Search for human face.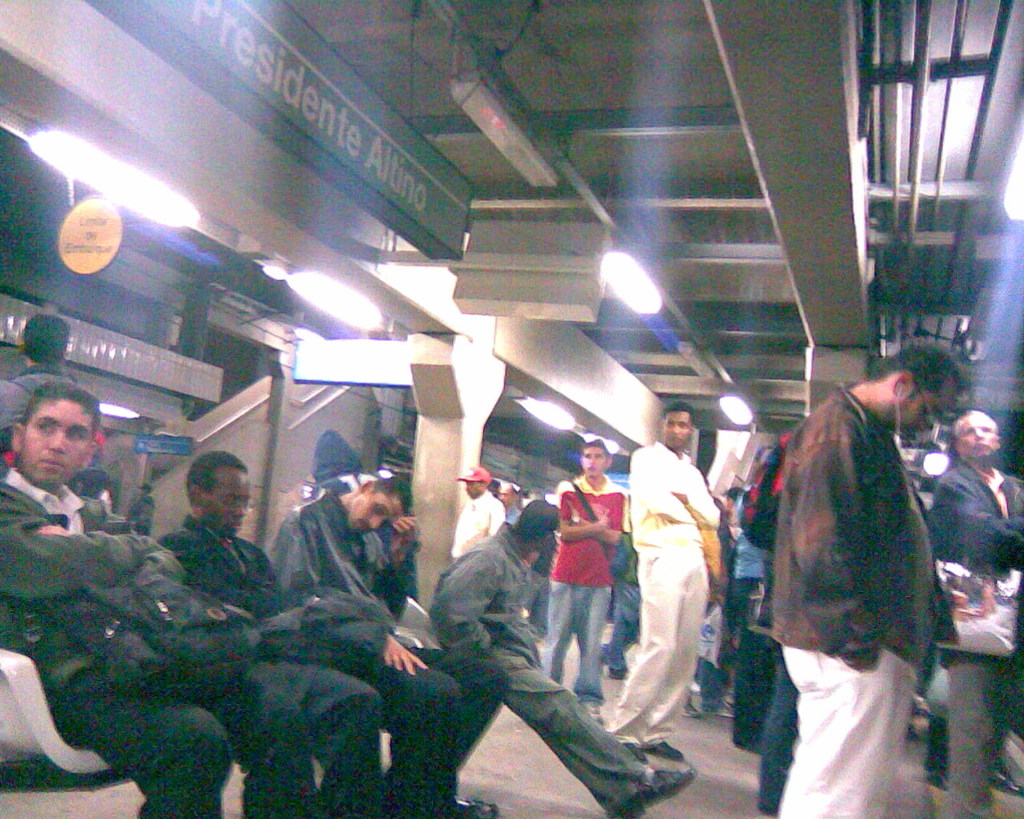
Found at 26/403/91/478.
